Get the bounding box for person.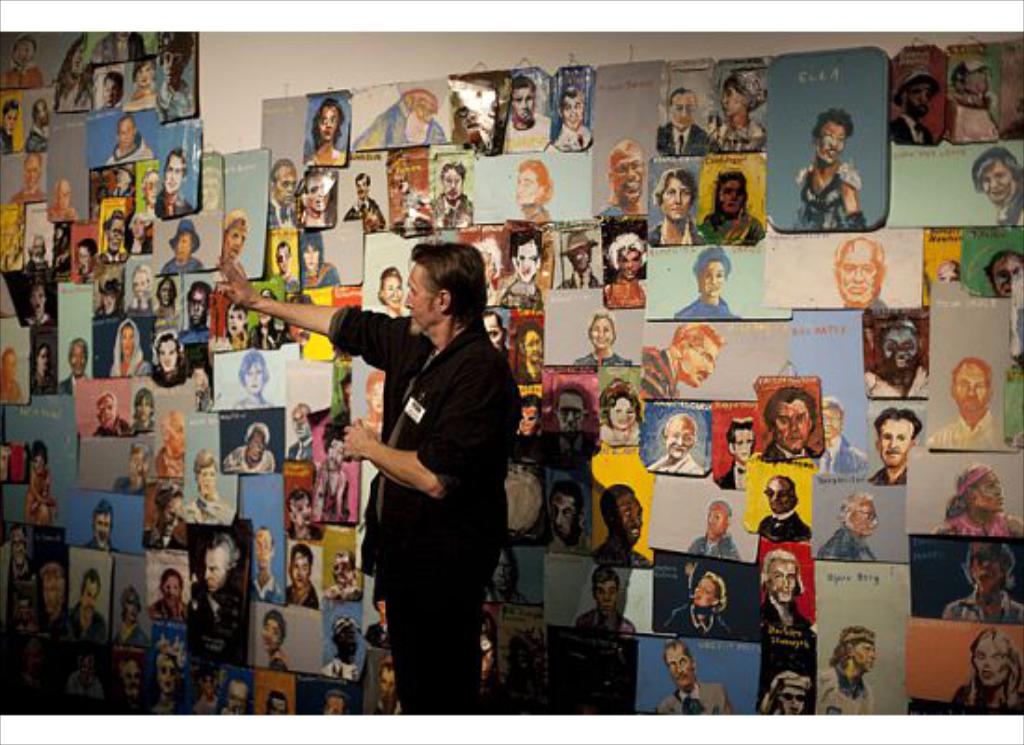
[left=424, top=160, right=477, bottom=227].
